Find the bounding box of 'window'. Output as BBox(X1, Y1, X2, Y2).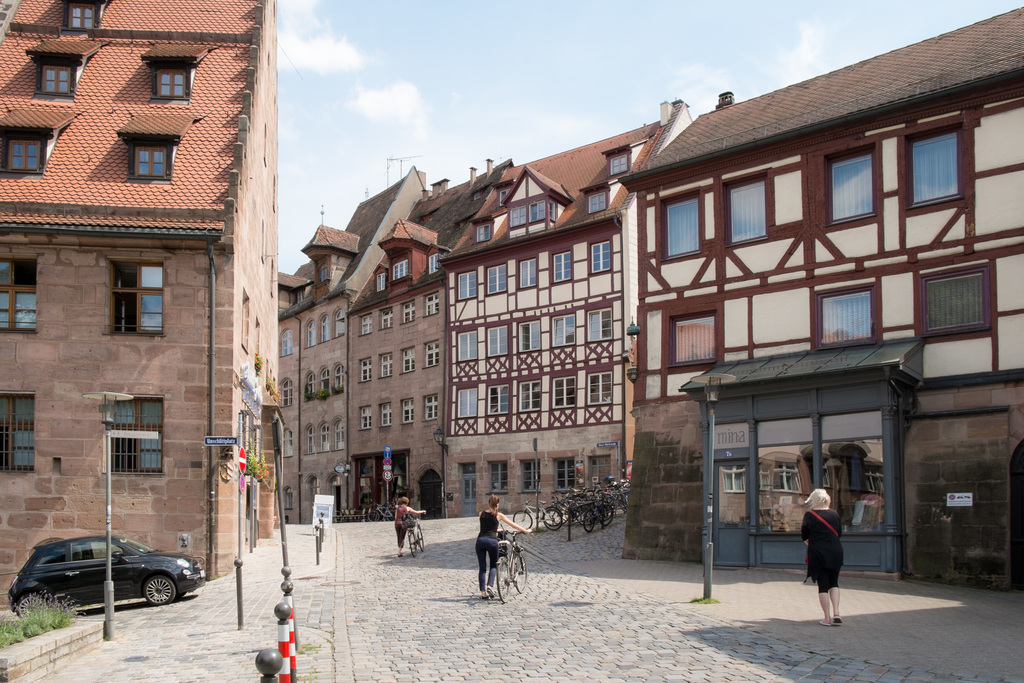
BBox(486, 384, 512, 413).
